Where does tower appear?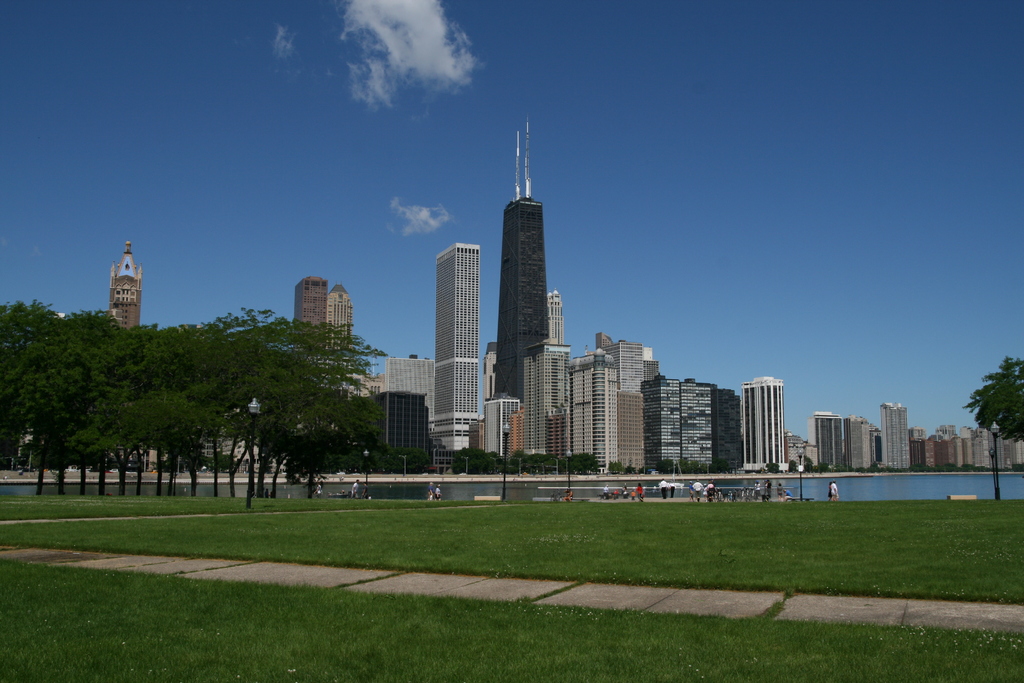
Appears at bbox=[739, 366, 787, 474].
